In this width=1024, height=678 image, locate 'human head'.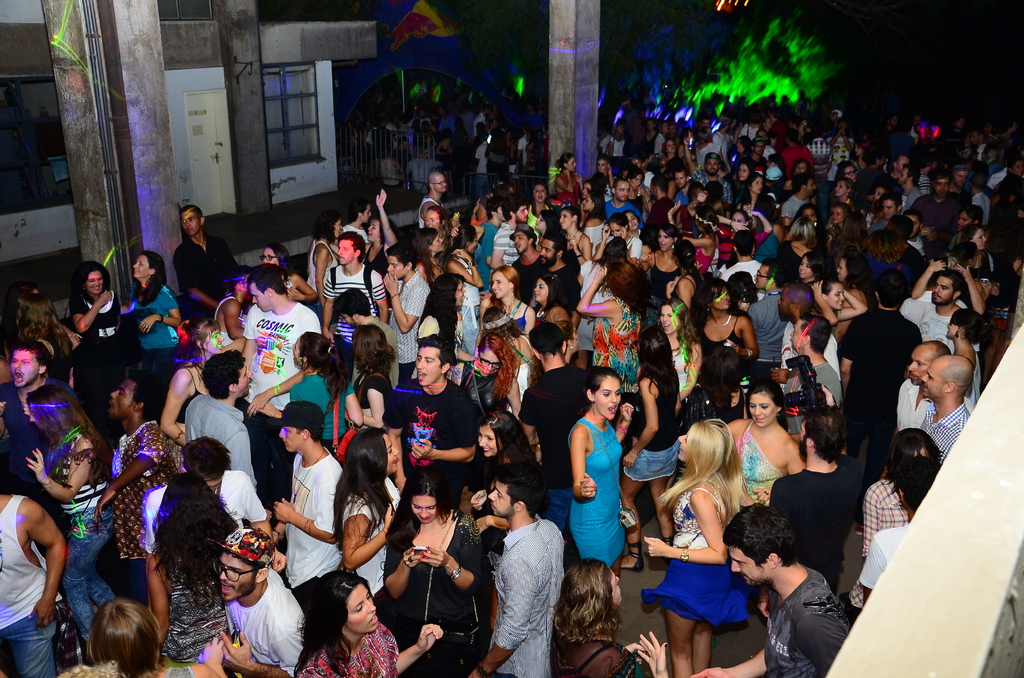
Bounding box: [left=487, top=197, right=505, bottom=225].
